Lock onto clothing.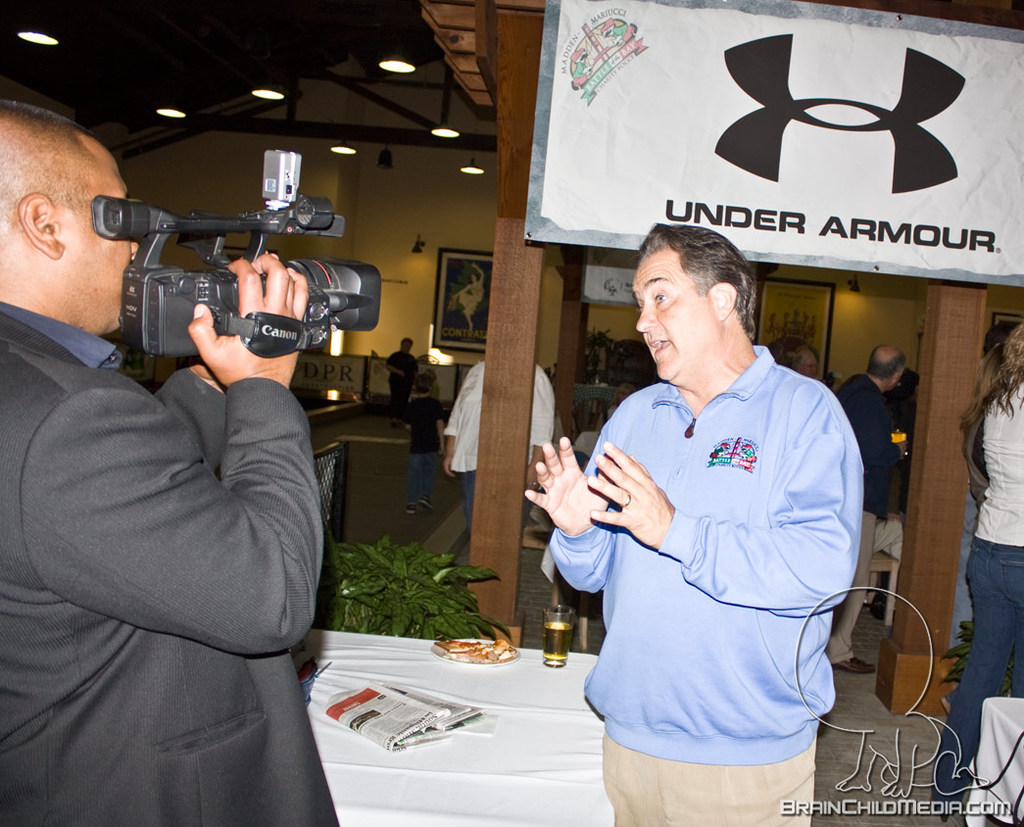
Locked: box(406, 387, 446, 499).
